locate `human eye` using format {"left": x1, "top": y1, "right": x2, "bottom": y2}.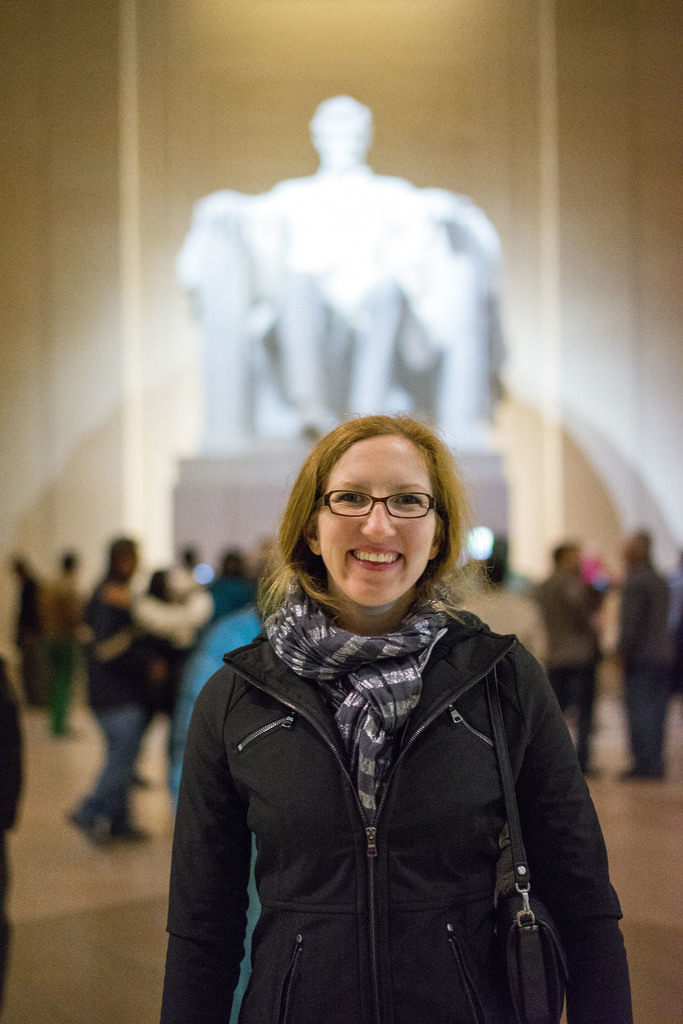
{"left": 336, "top": 486, "right": 366, "bottom": 504}.
